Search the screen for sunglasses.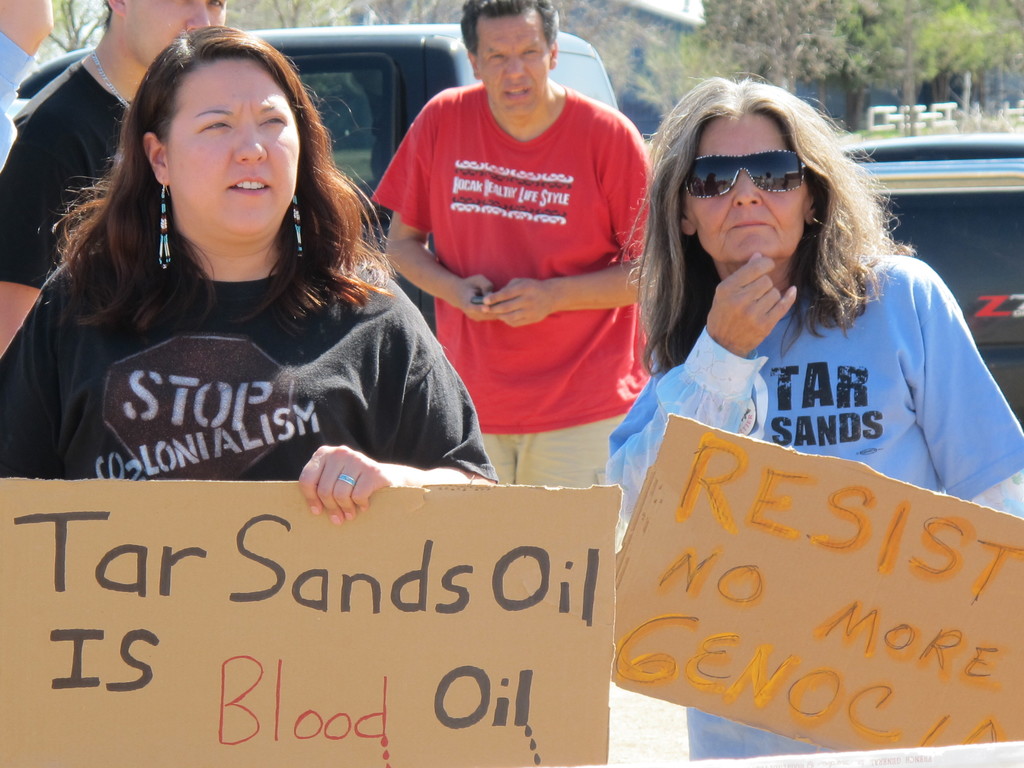
Found at bbox(684, 150, 805, 195).
